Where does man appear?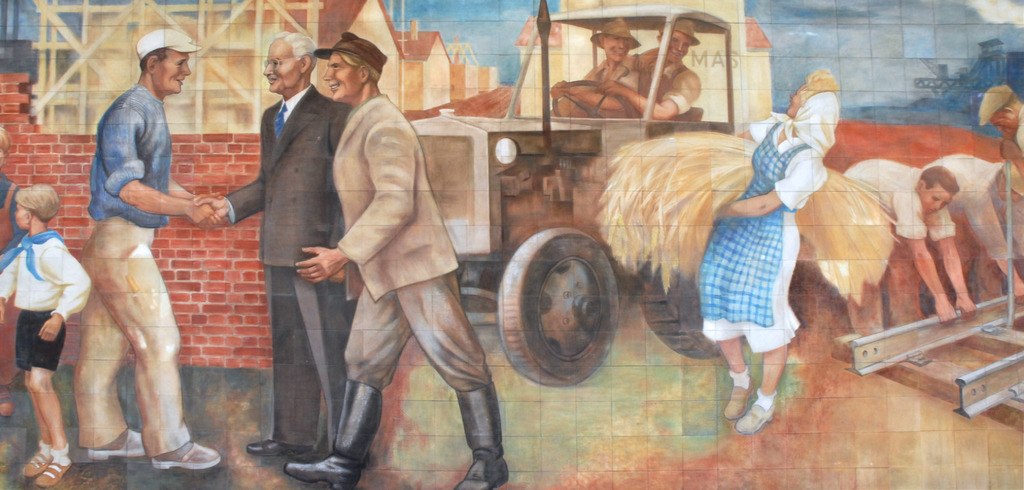
Appears at x1=278, y1=29, x2=504, y2=487.
